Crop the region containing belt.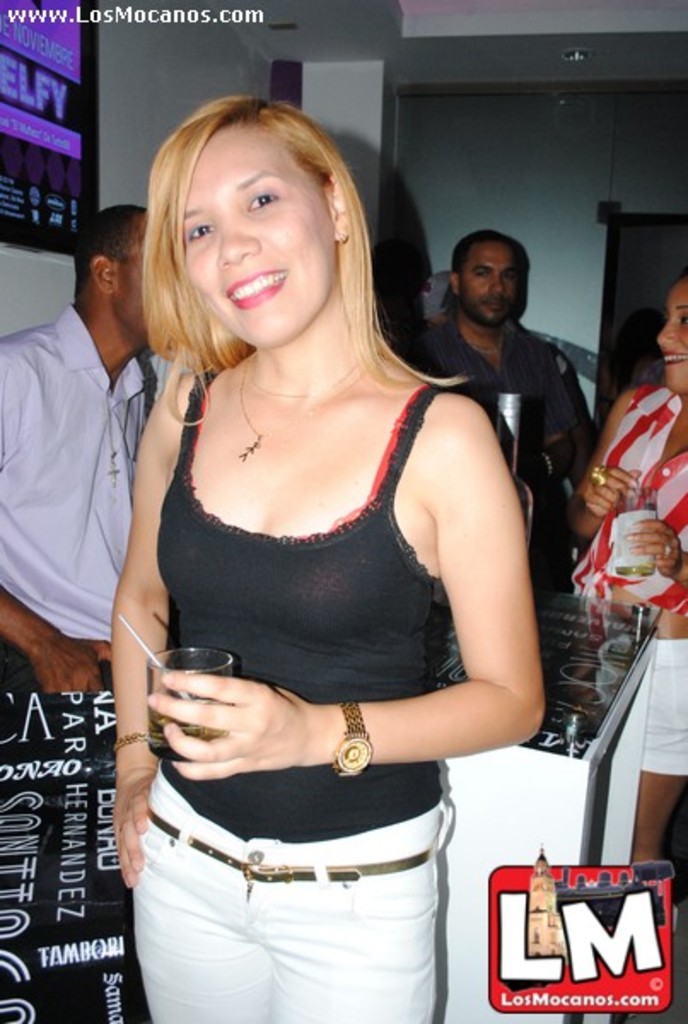
Crop region: pyautogui.locateOnScreen(131, 800, 430, 899).
